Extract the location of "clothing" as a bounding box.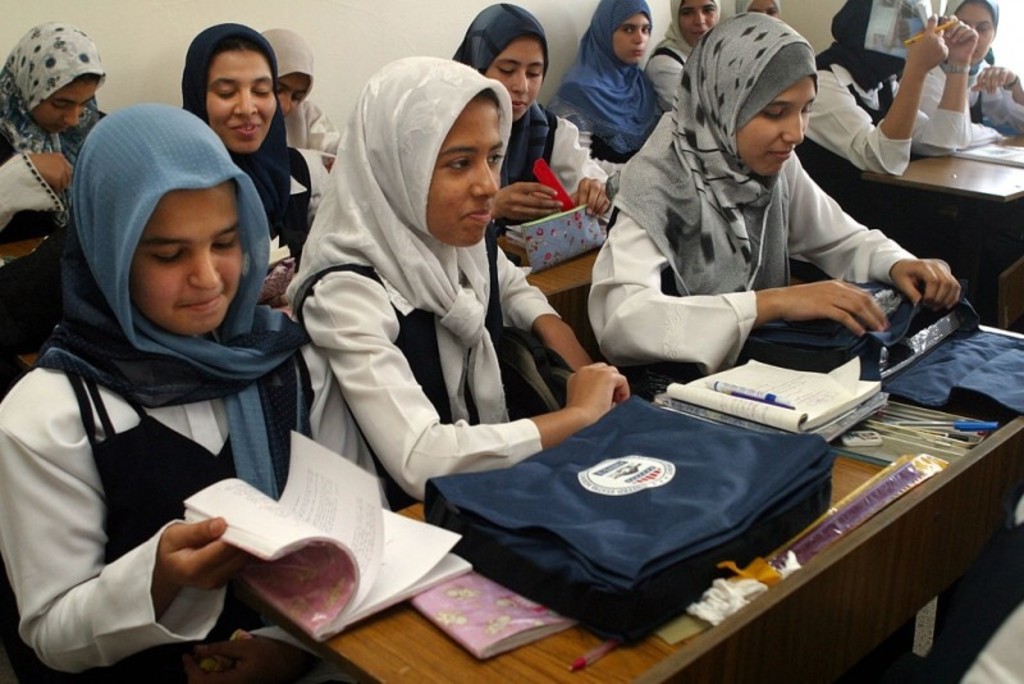
box=[589, 14, 927, 370].
